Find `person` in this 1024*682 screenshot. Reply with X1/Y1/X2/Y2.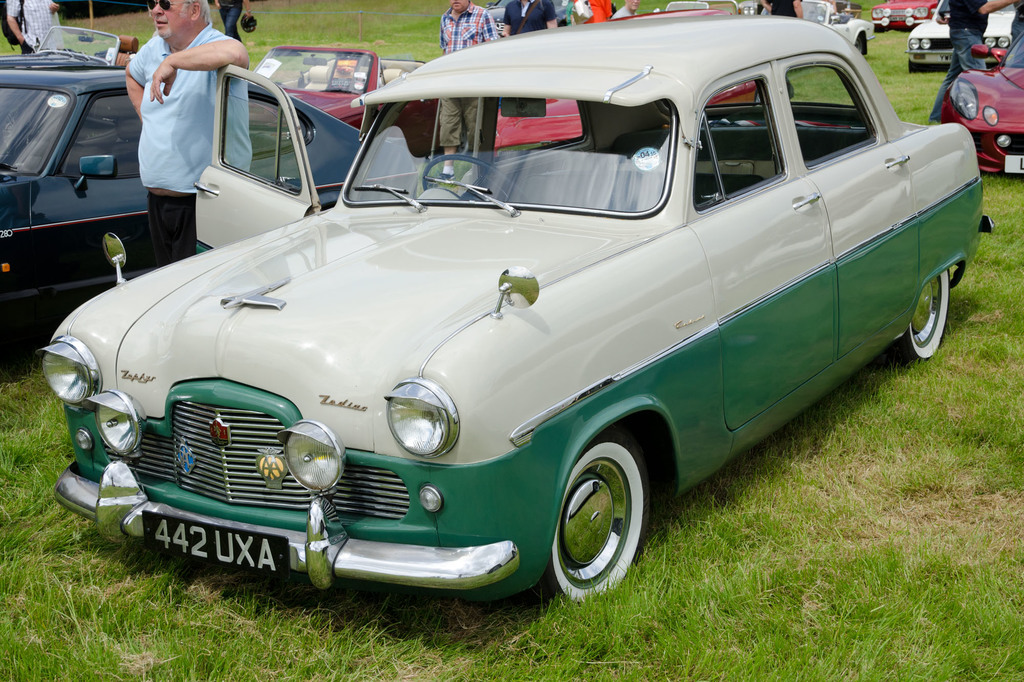
0/0/56/52.
